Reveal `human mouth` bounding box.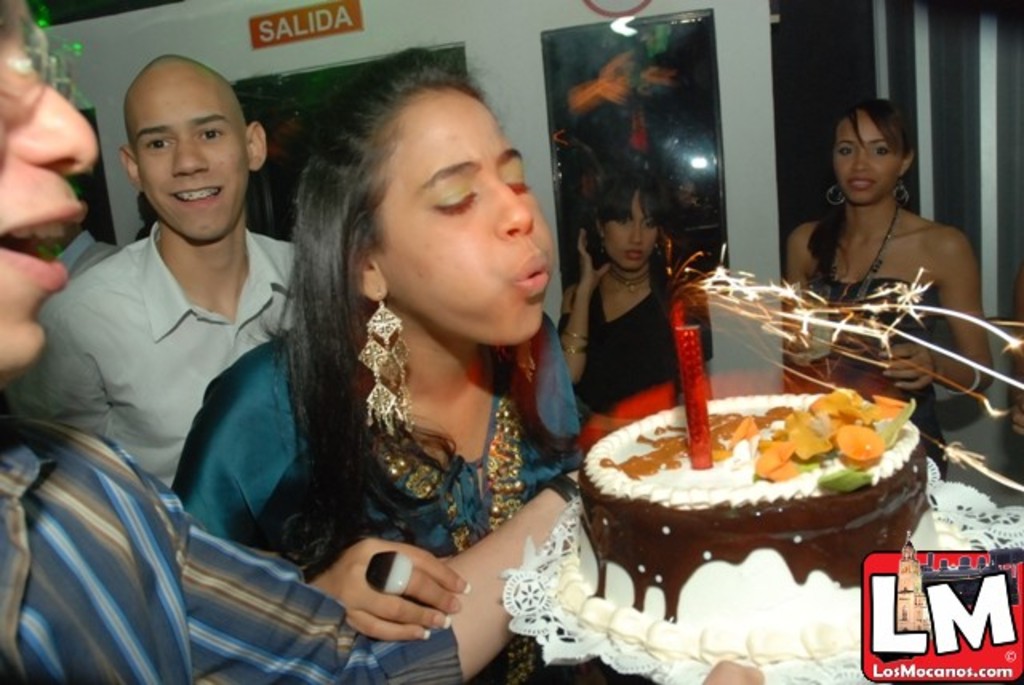
Revealed: Rect(622, 238, 645, 254).
